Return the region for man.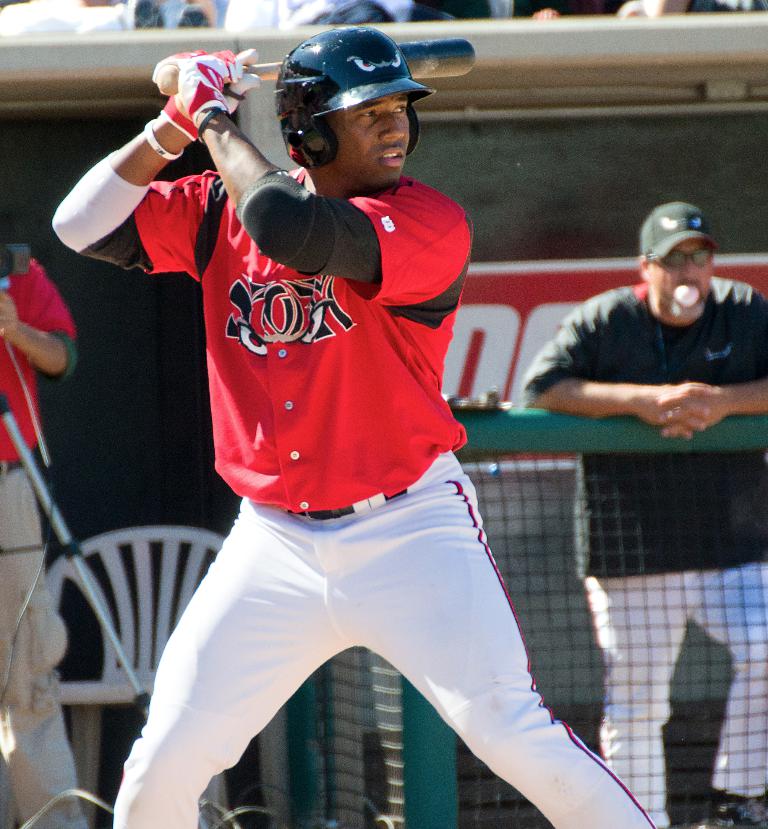
region(43, 23, 655, 828).
